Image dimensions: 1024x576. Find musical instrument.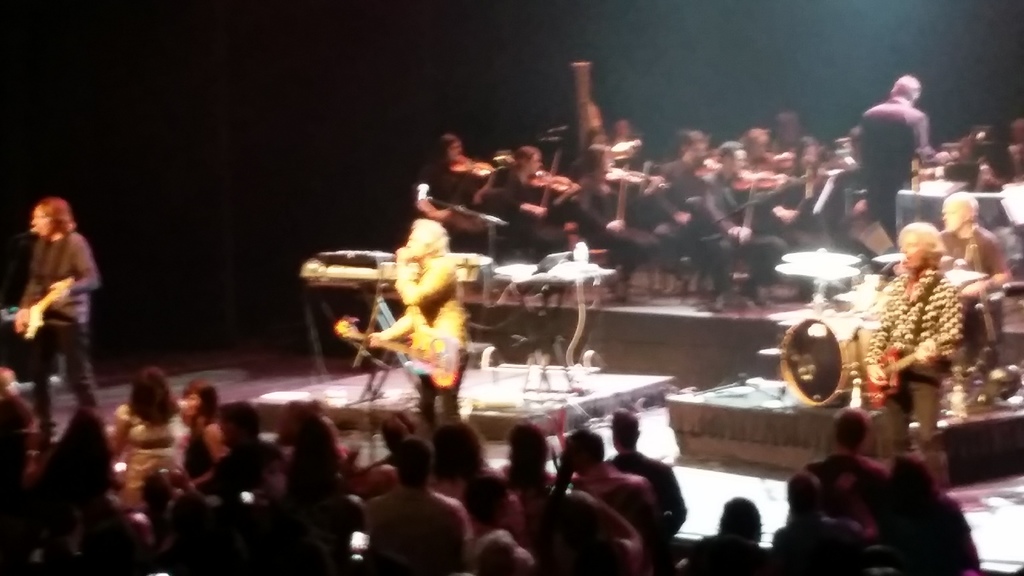
crop(799, 154, 852, 217).
